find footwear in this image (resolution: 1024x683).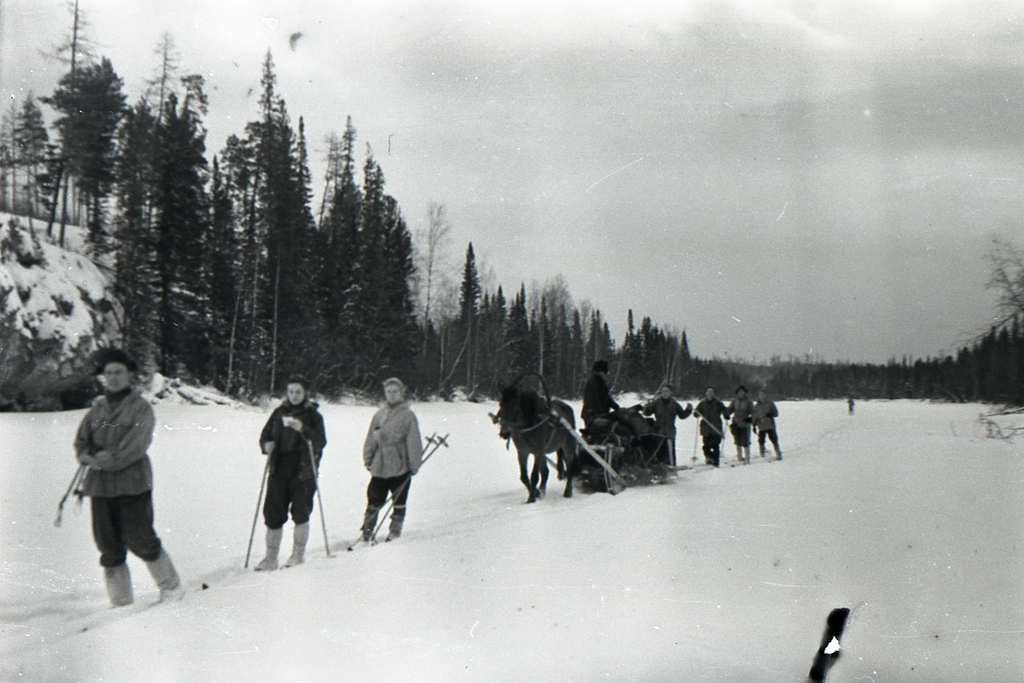
736,445,743,462.
